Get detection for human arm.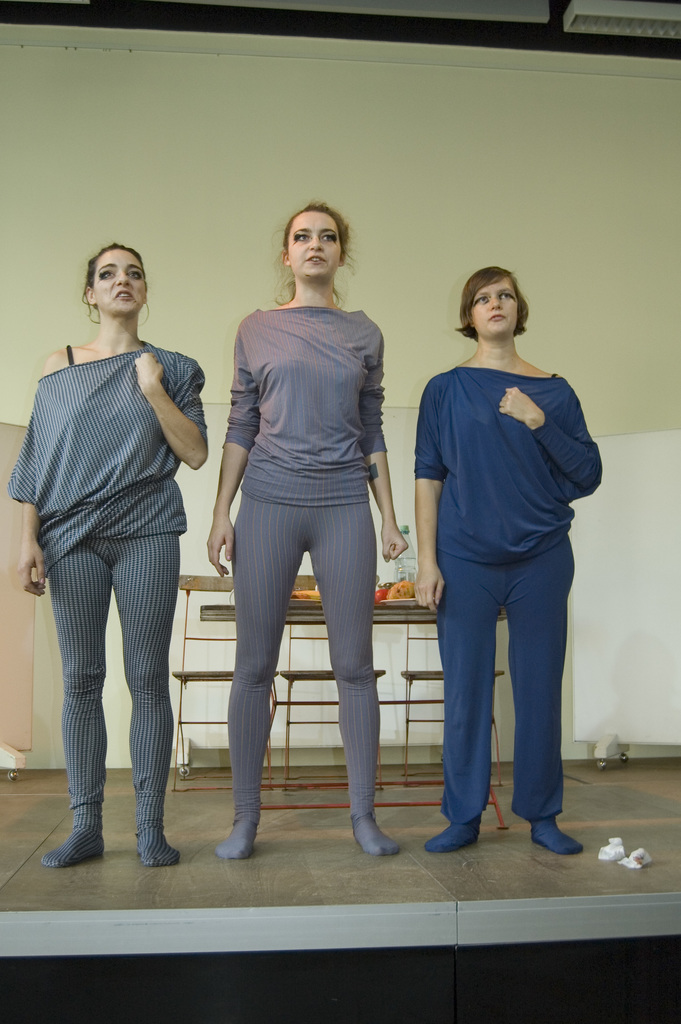
Detection: 127,357,195,465.
